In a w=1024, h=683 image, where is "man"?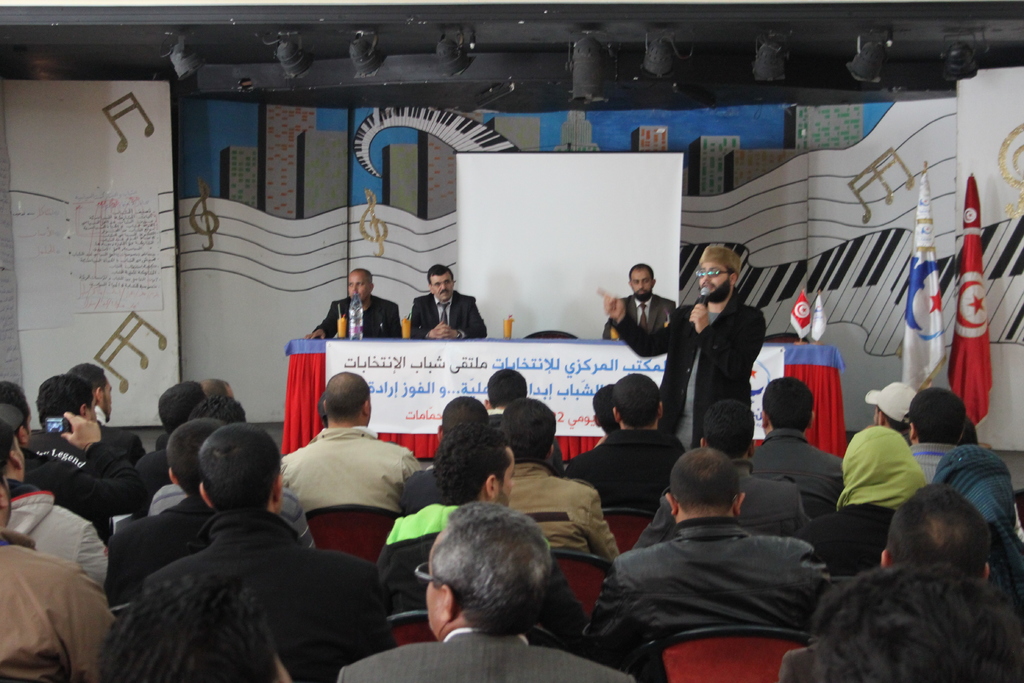
locate(906, 384, 968, 486).
